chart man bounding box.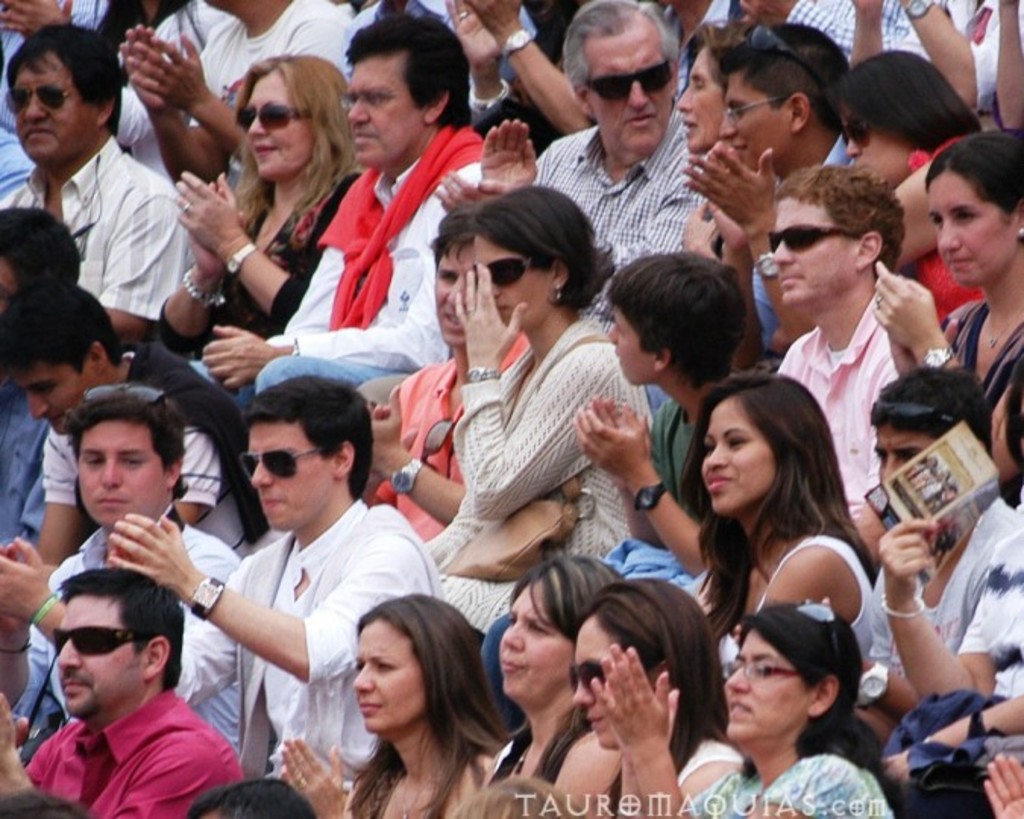
Charted: {"left": 11, "top": 38, "right": 217, "bottom": 353}.
